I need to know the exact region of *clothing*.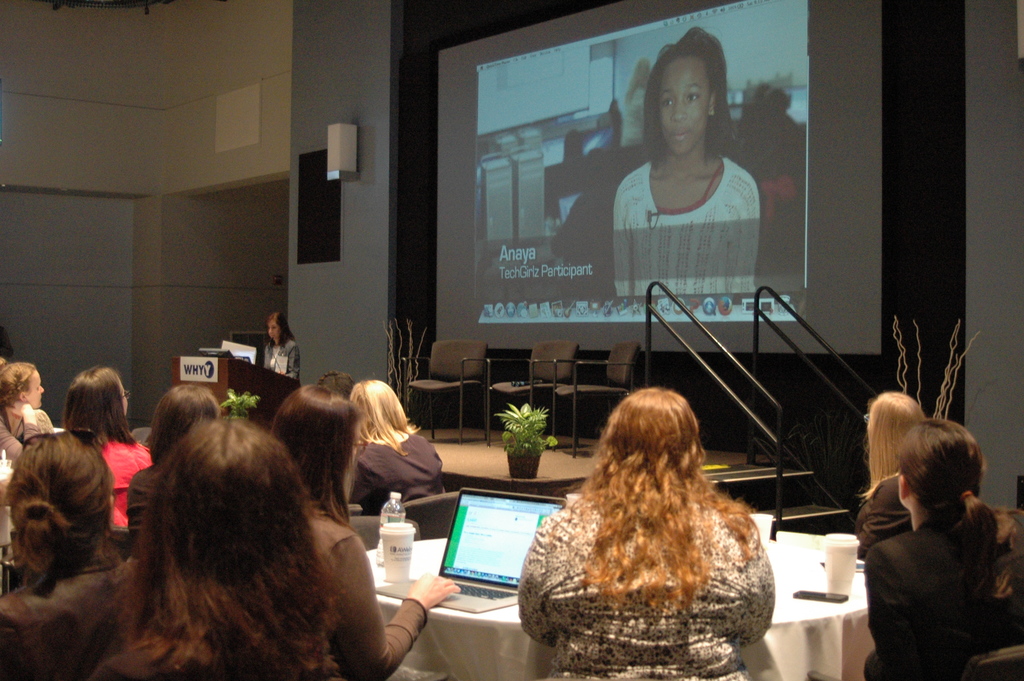
Region: (left=4, top=395, right=47, bottom=460).
